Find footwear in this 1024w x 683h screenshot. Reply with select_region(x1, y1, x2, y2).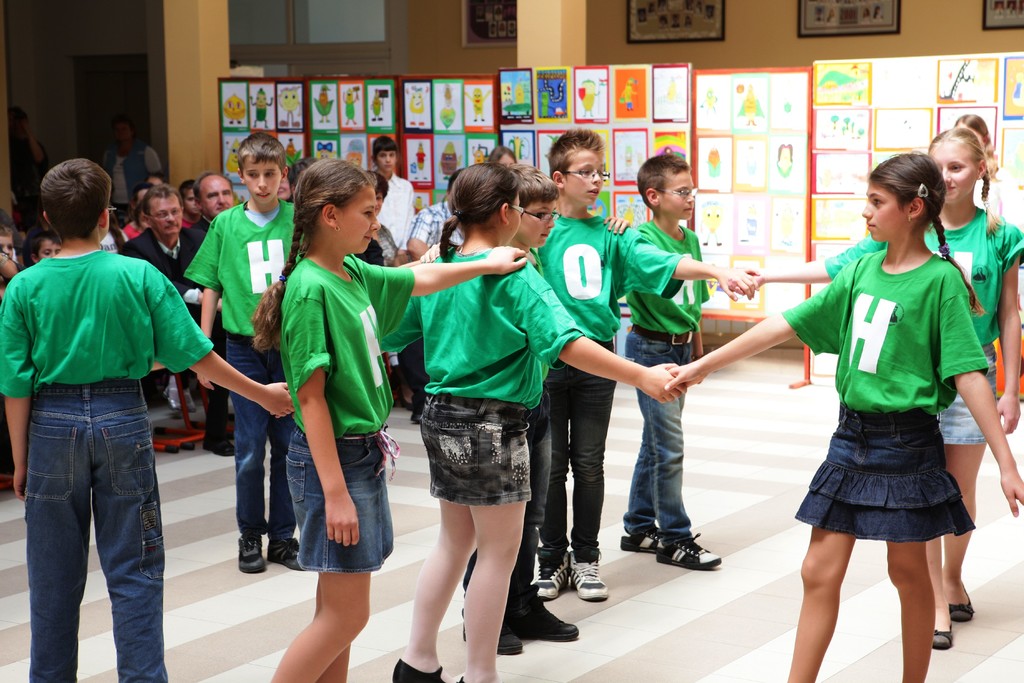
select_region(570, 548, 610, 603).
